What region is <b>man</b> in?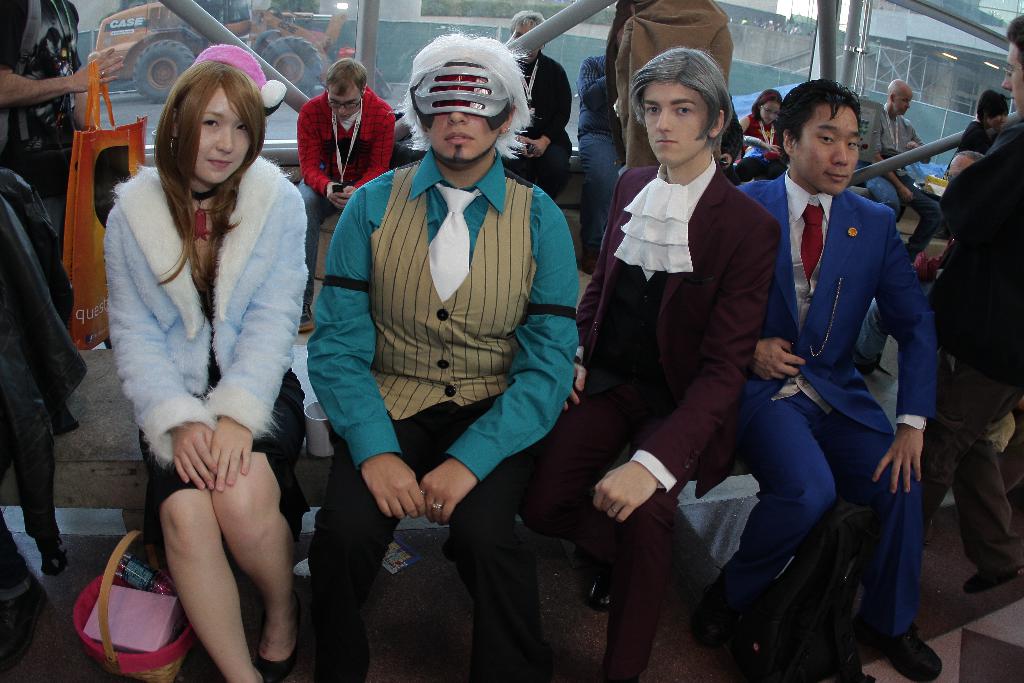
{"left": 855, "top": 65, "right": 941, "bottom": 261}.
